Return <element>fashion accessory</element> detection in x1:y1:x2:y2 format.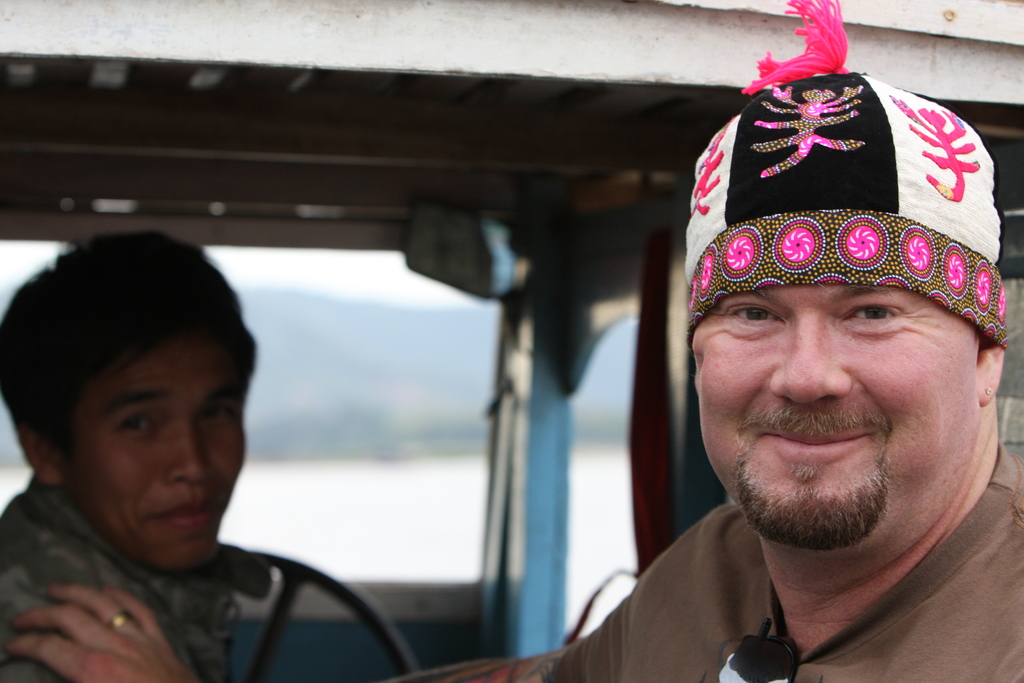
676:0:1013:342.
